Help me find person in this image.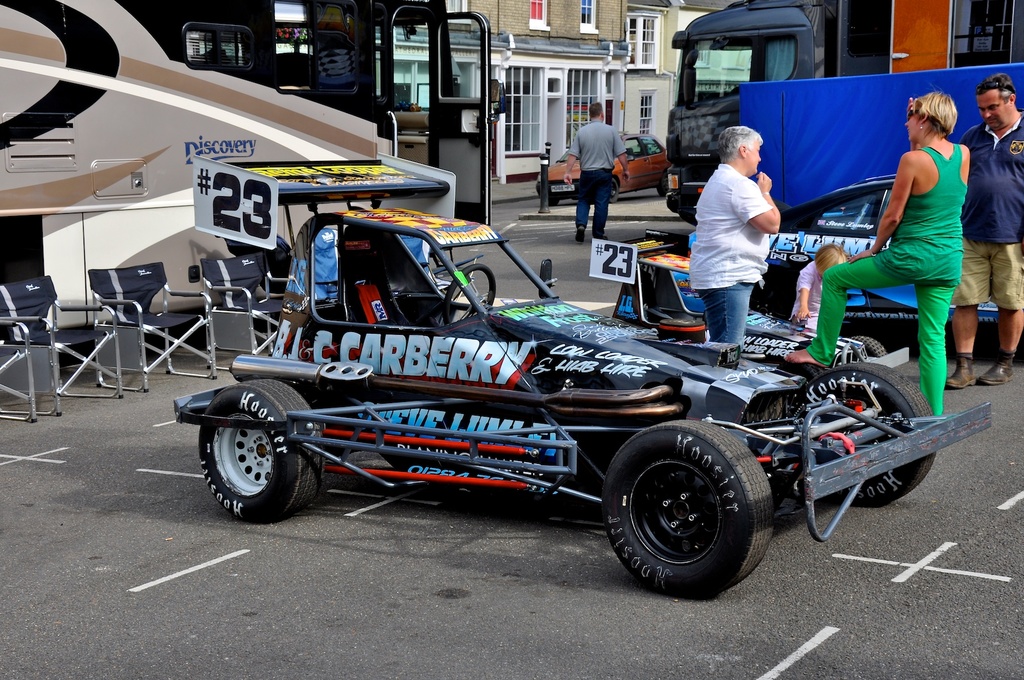
Found it: box=[783, 93, 964, 420].
